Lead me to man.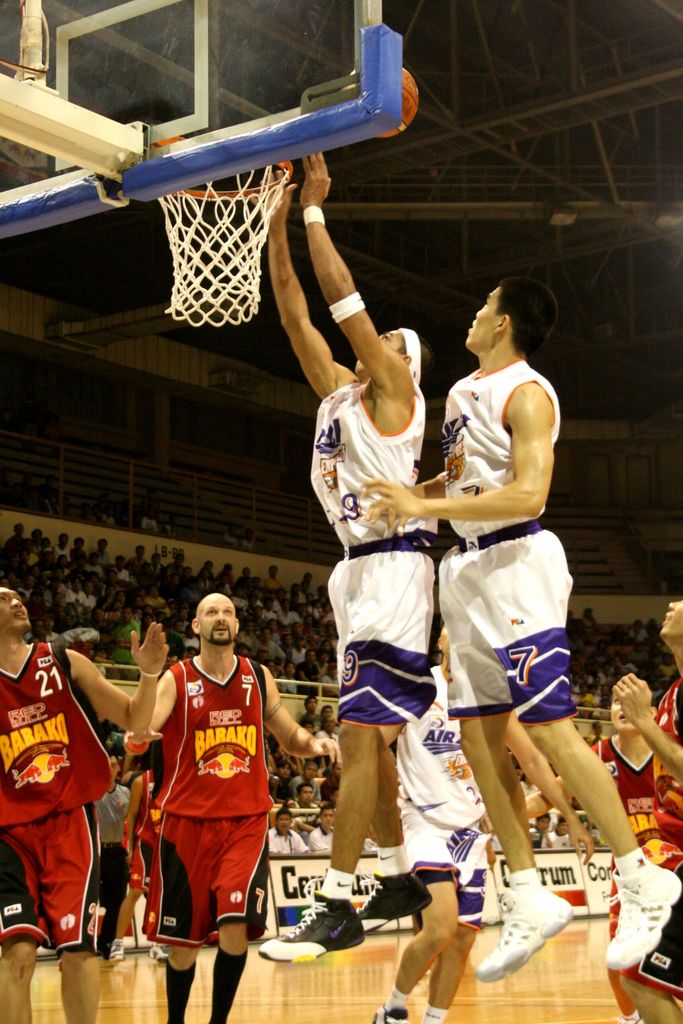
Lead to {"left": 609, "top": 577, "right": 682, "bottom": 1023}.
